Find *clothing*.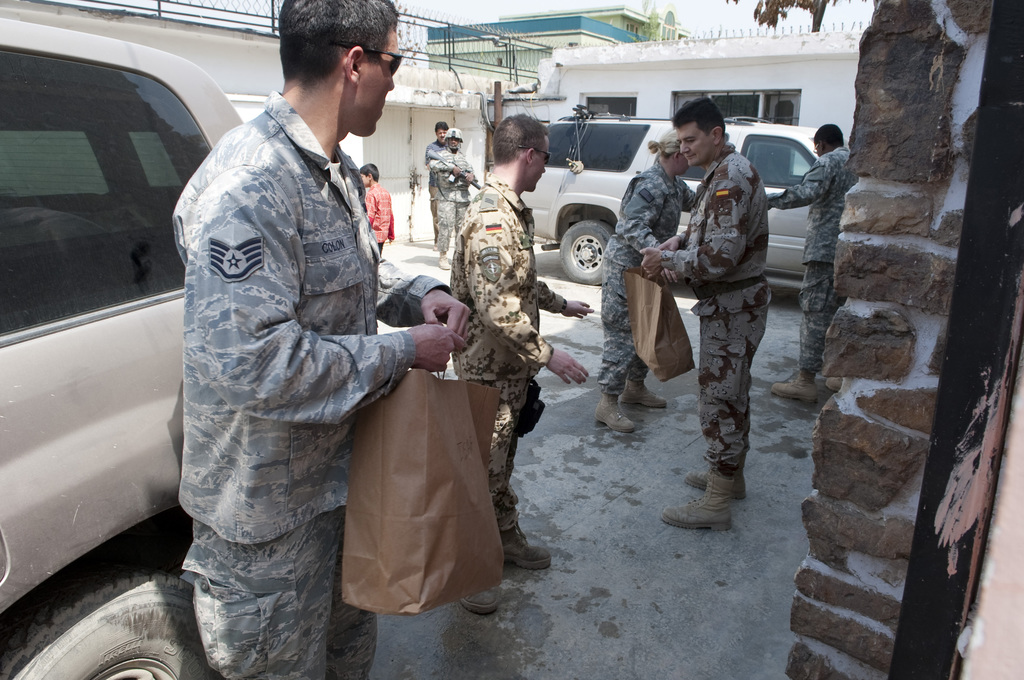
[422,138,445,172].
